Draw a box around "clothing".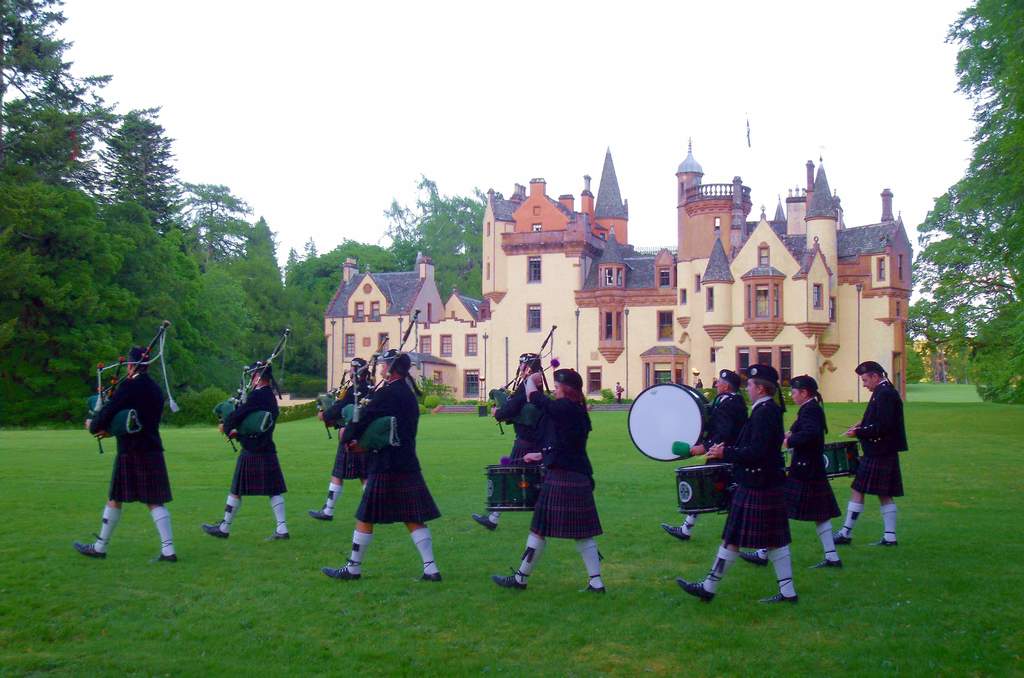
<bbox>716, 402, 792, 544</bbox>.
